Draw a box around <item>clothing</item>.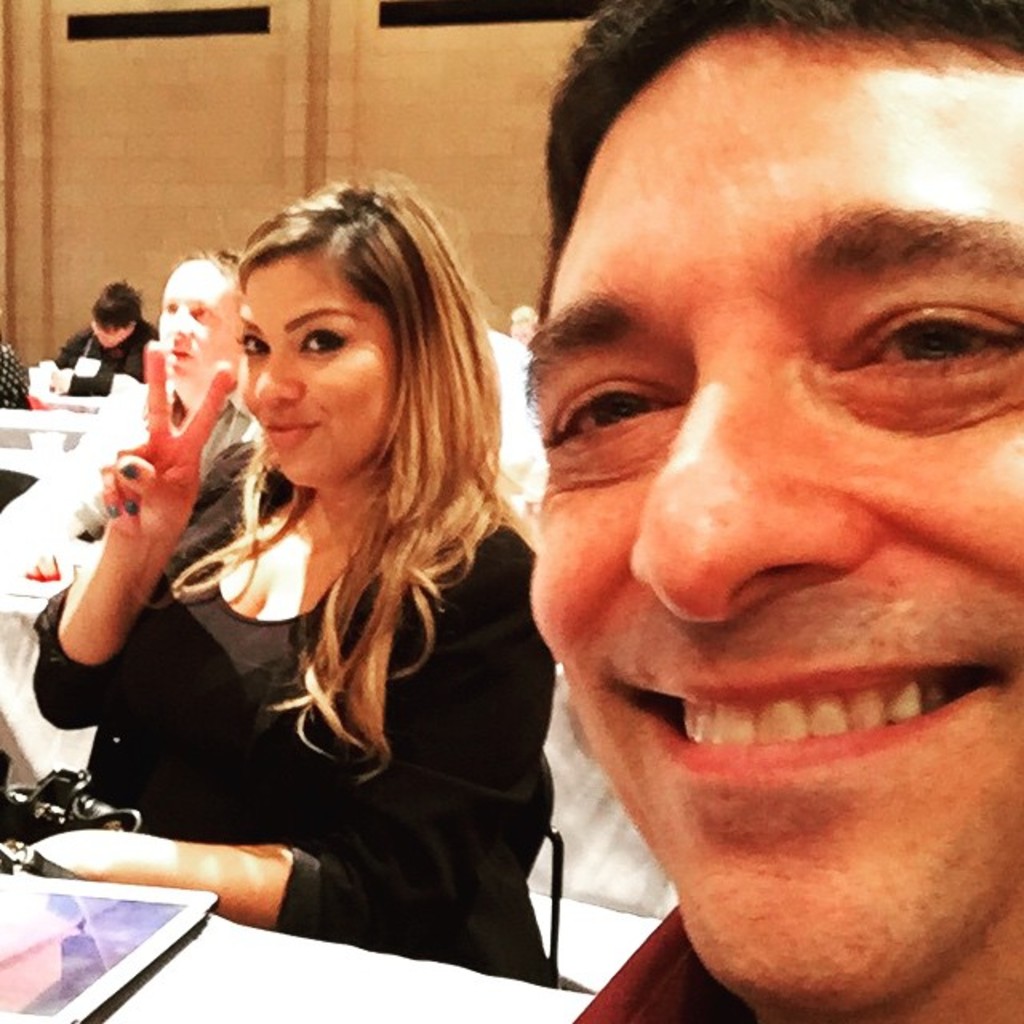
locate(45, 322, 160, 392).
